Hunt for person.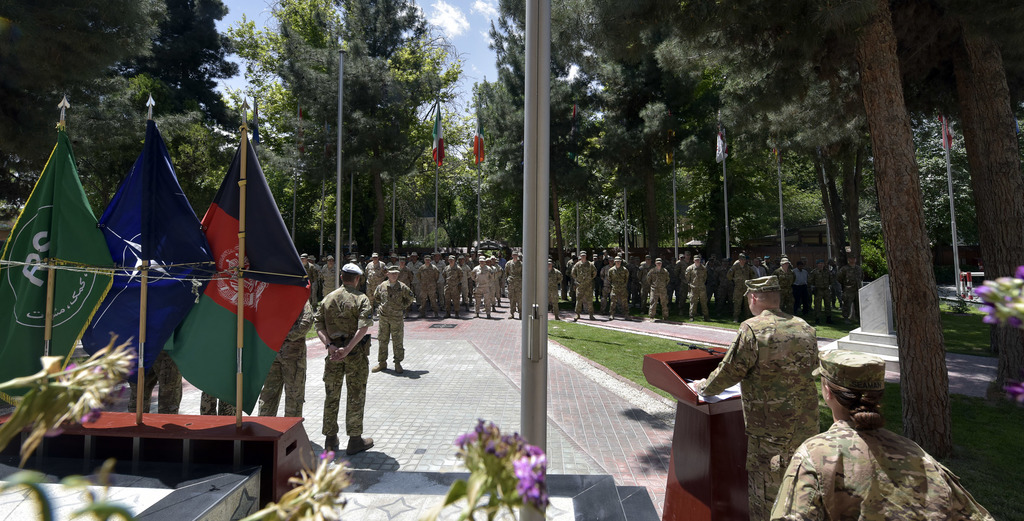
Hunted down at l=385, t=252, r=402, b=272.
